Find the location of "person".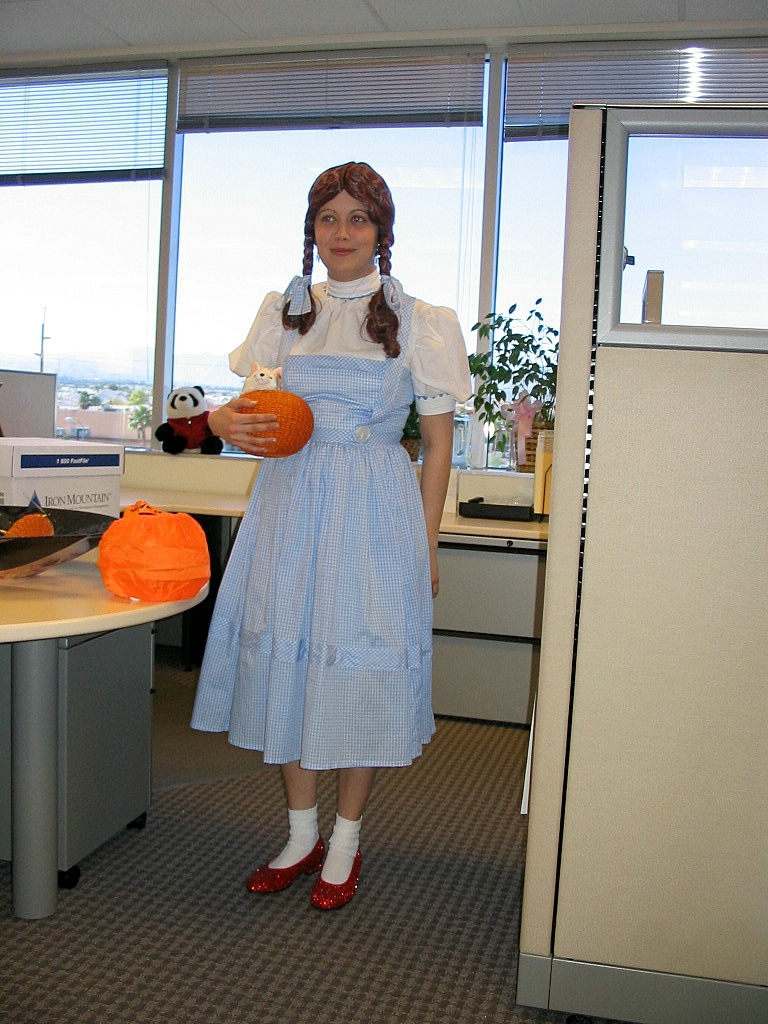
Location: (183,133,456,915).
